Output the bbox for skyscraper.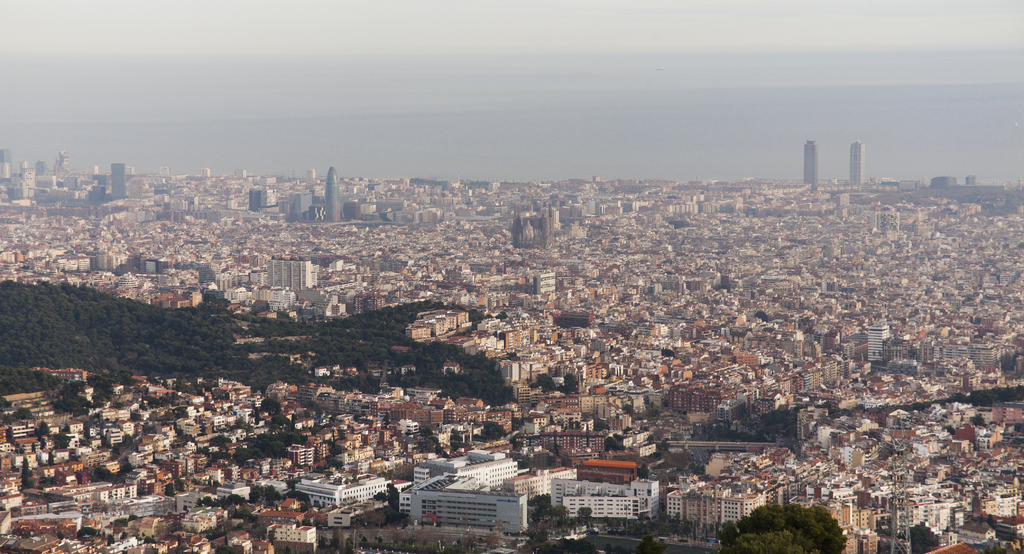
region(797, 133, 824, 195).
